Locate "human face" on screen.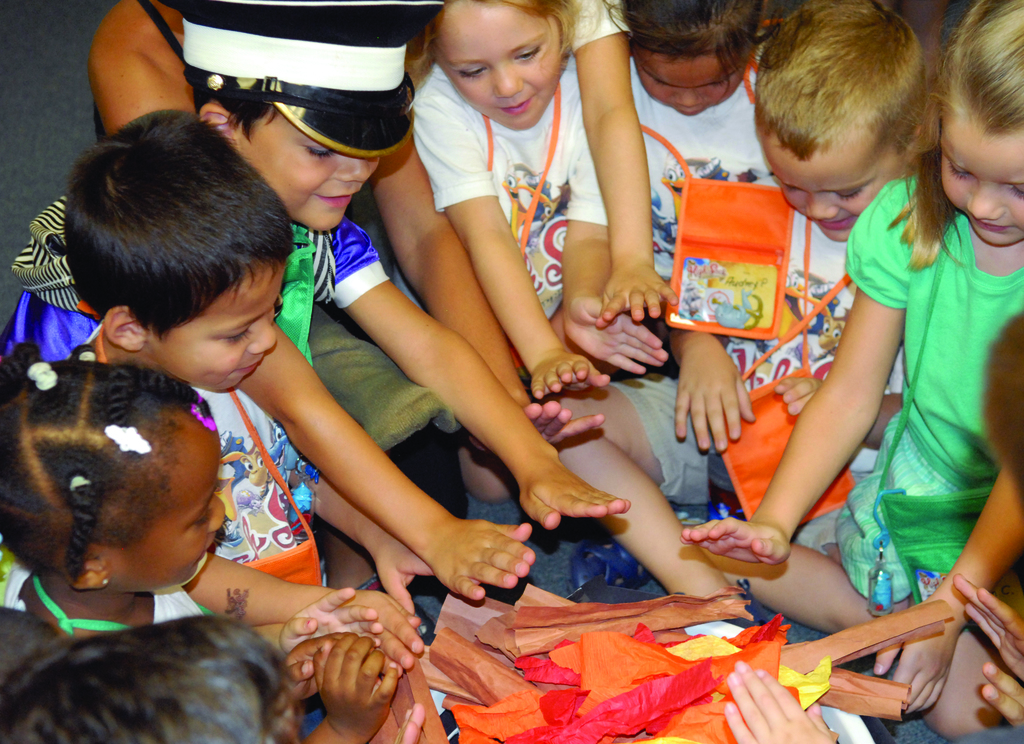
On screen at region(631, 41, 749, 115).
